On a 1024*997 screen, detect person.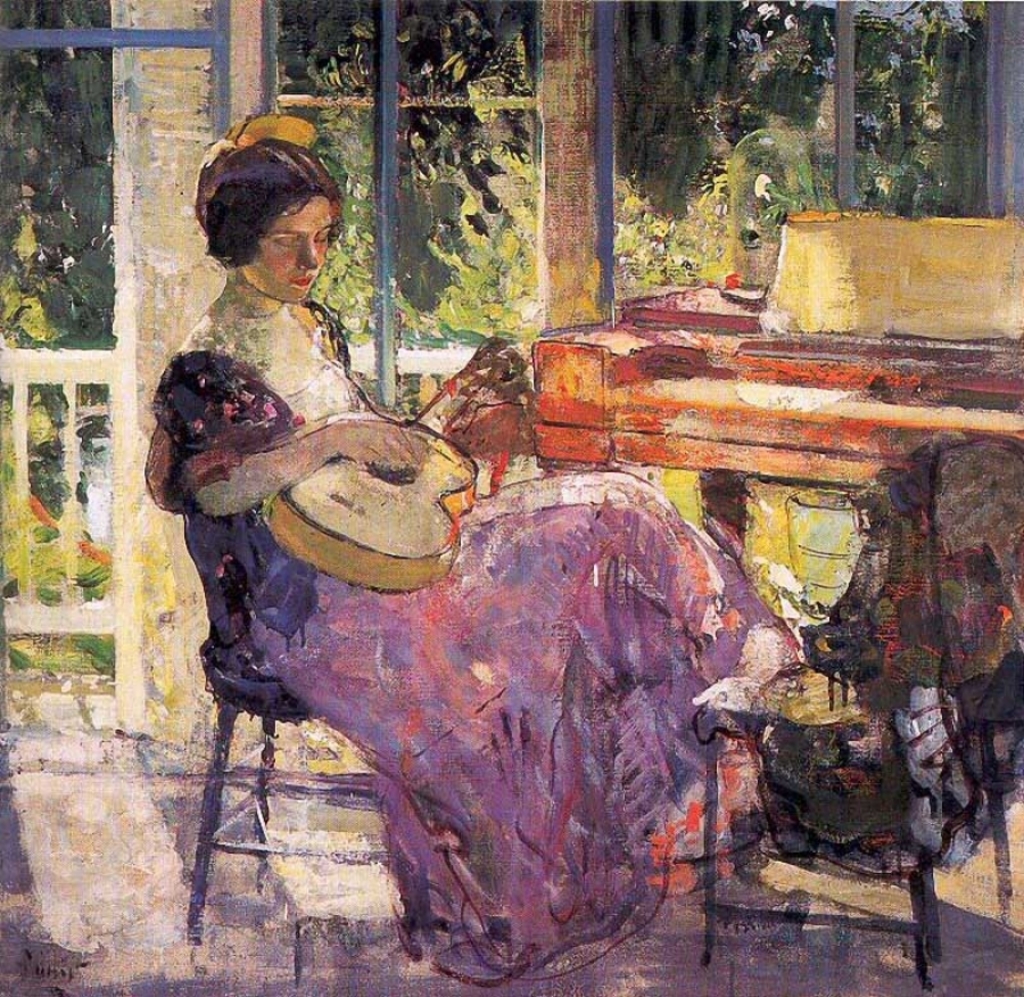
[146, 117, 959, 990].
